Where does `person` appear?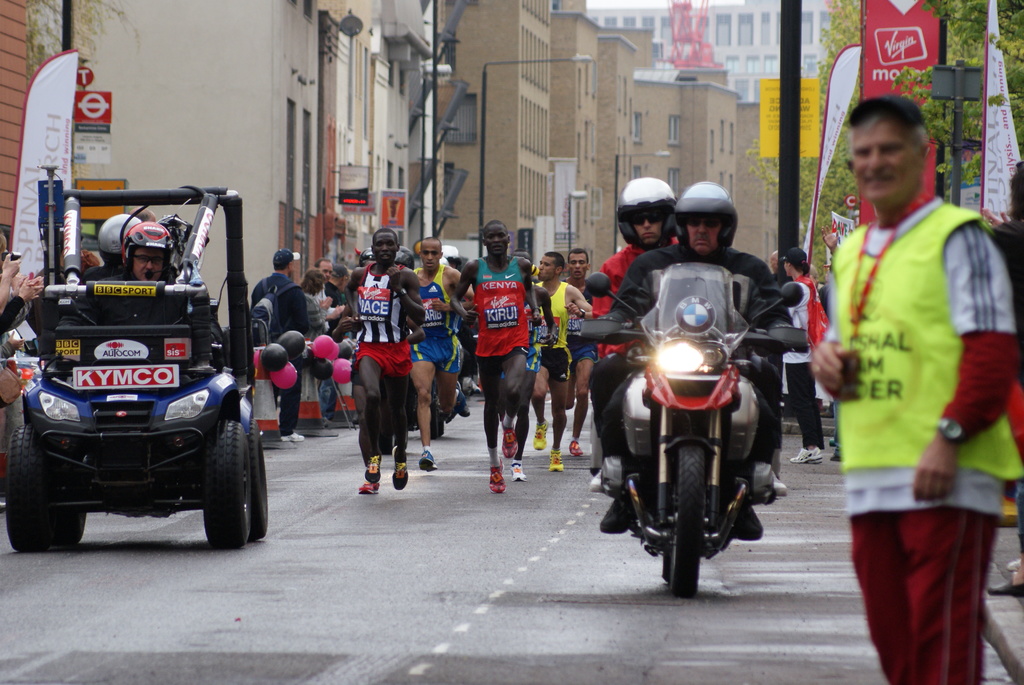
Appears at locate(456, 221, 539, 490).
